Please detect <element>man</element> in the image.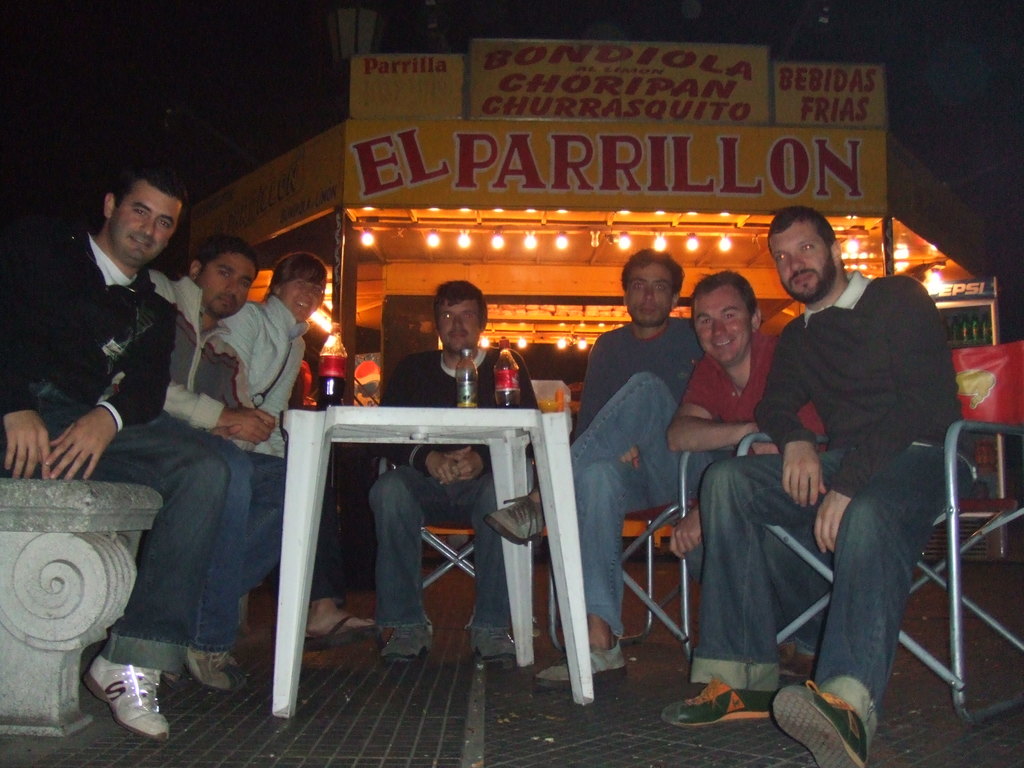
{"left": 369, "top": 280, "right": 536, "bottom": 667}.
